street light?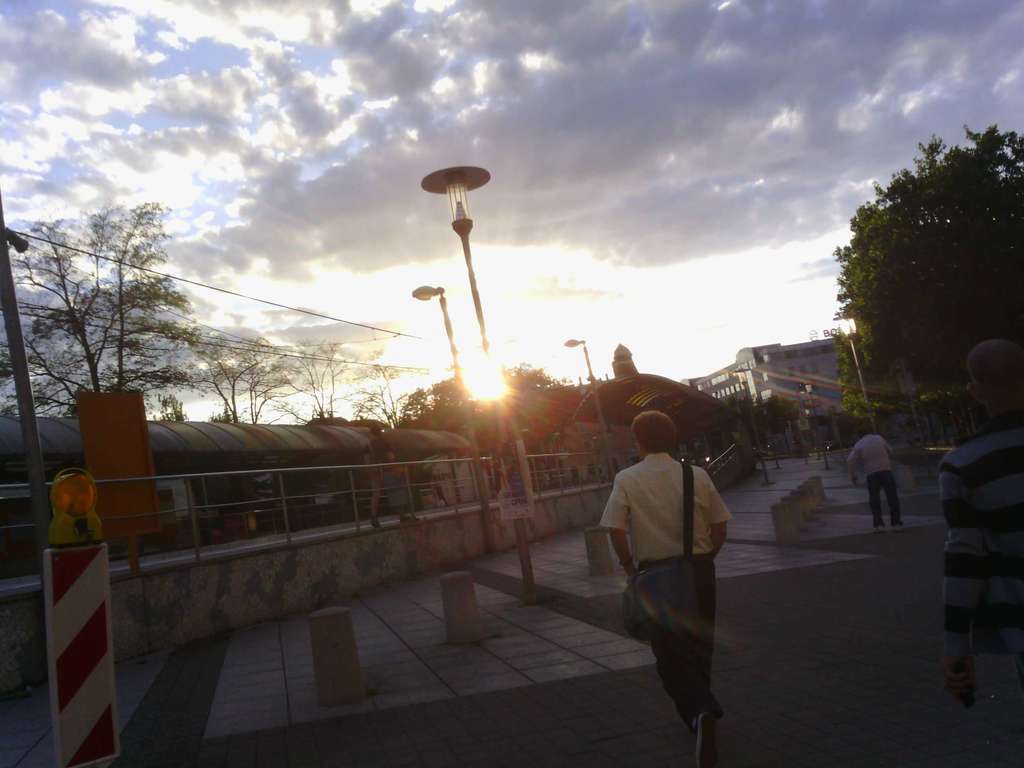
x1=563, y1=335, x2=615, y2=483
